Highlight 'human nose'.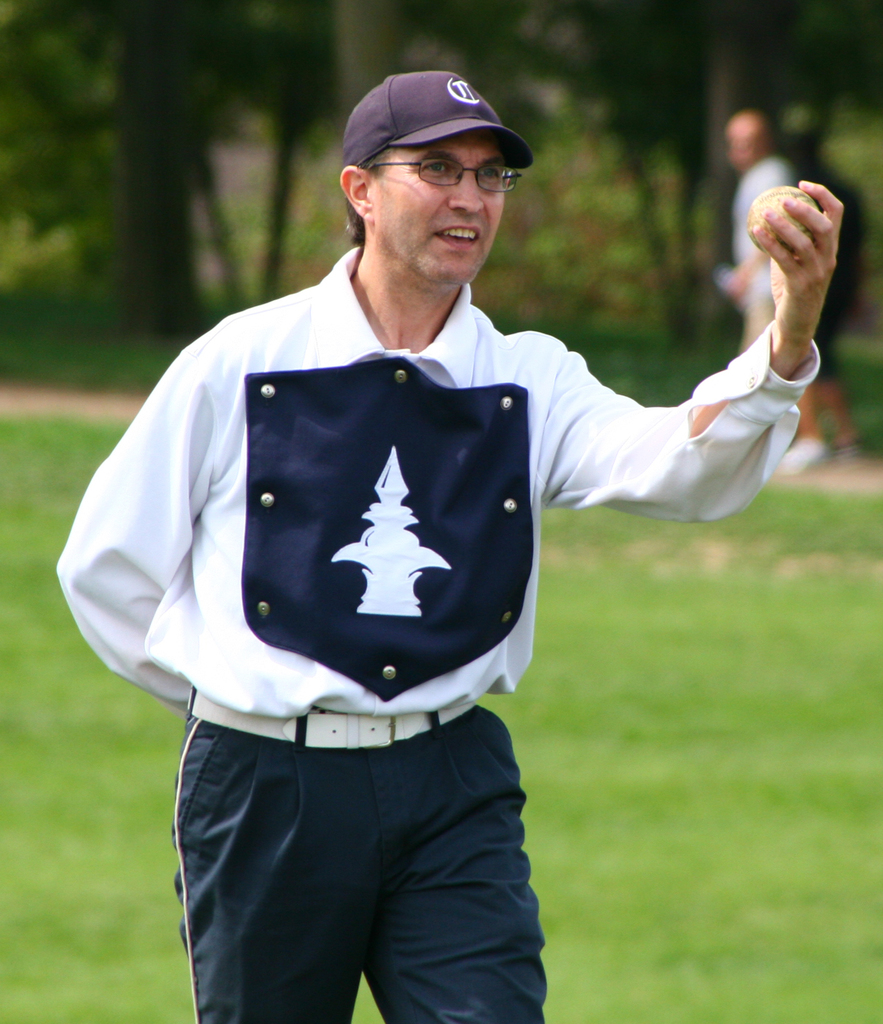
Highlighted region: region(450, 168, 486, 217).
